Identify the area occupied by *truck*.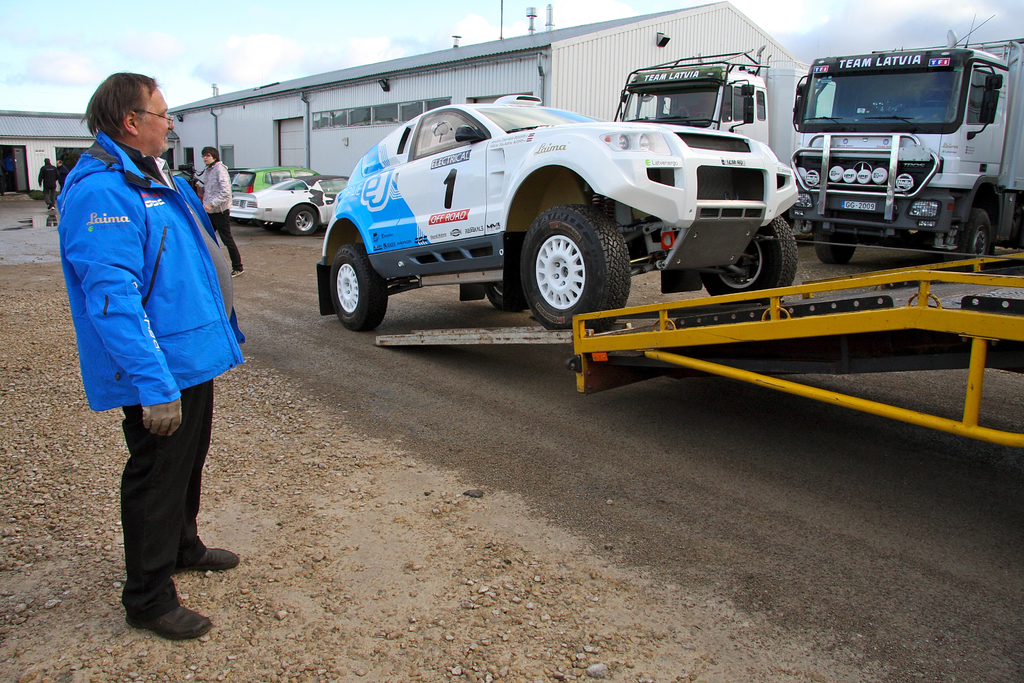
Area: [x1=611, y1=44, x2=838, y2=236].
